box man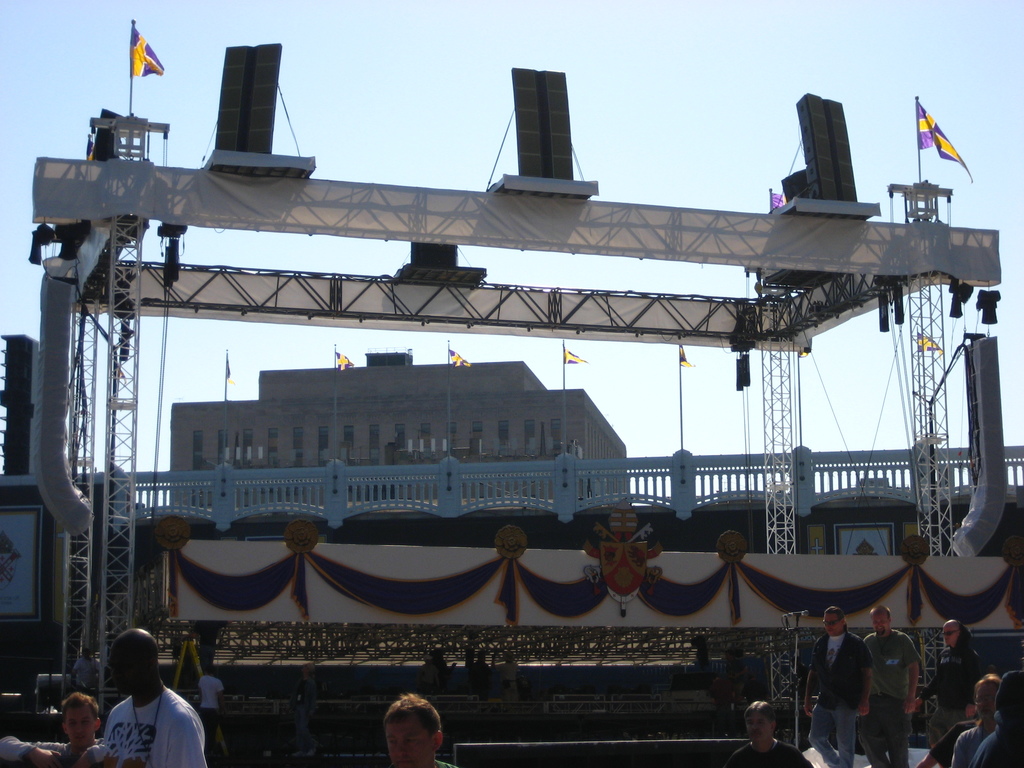
[left=719, top=695, right=808, bottom=767]
